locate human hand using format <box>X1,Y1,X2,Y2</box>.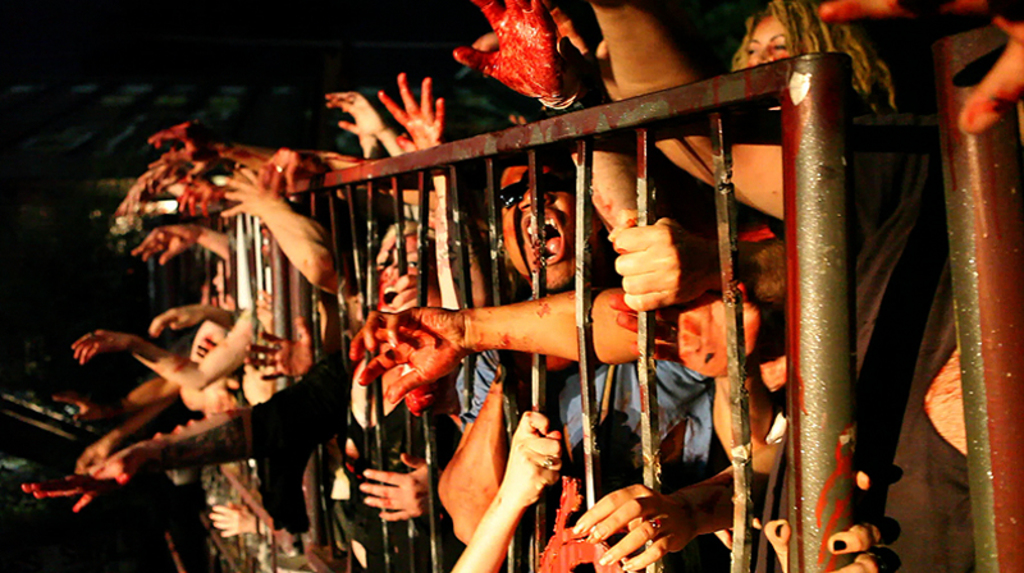
<box>241,315,316,381</box>.
